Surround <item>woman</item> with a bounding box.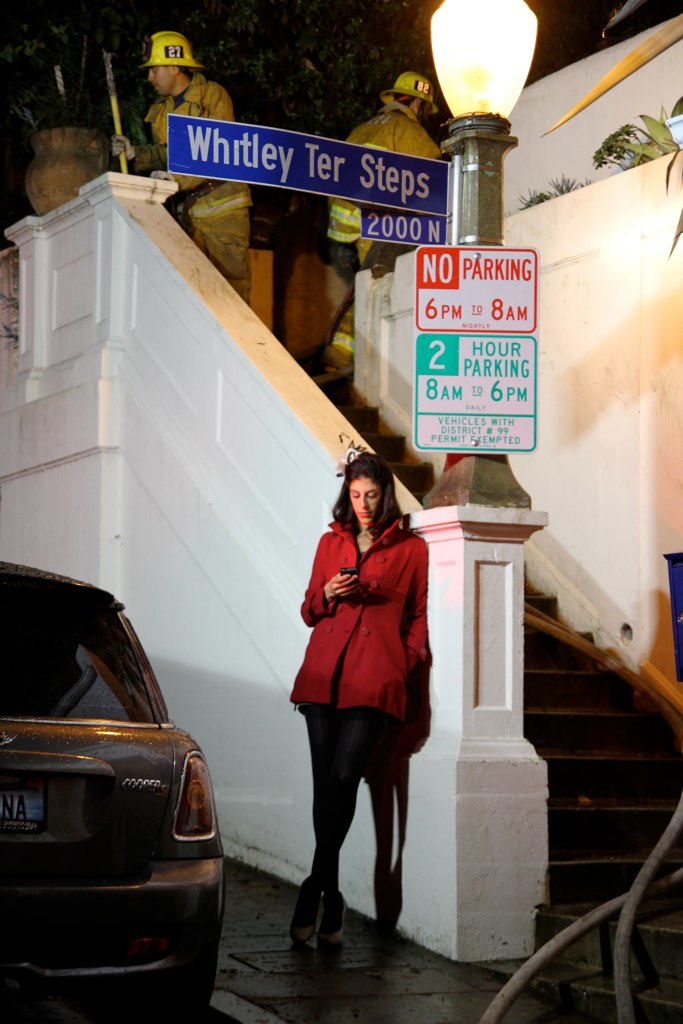
281/445/435/943.
